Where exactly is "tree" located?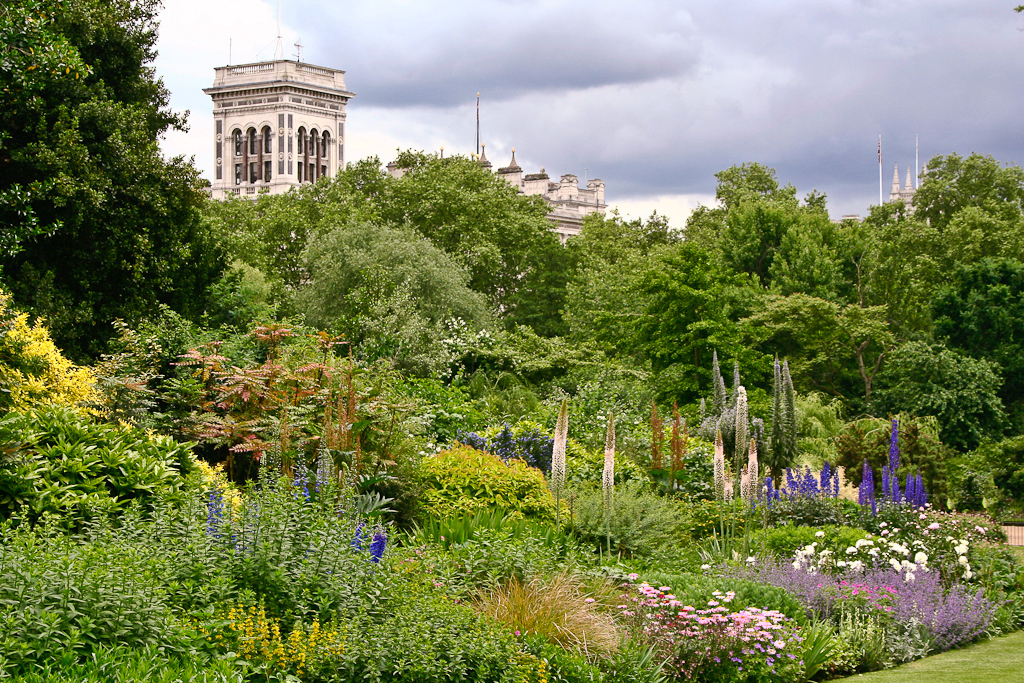
Its bounding box is {"left": 0, "top": 0, "right": 227, "bottom": 368}.
